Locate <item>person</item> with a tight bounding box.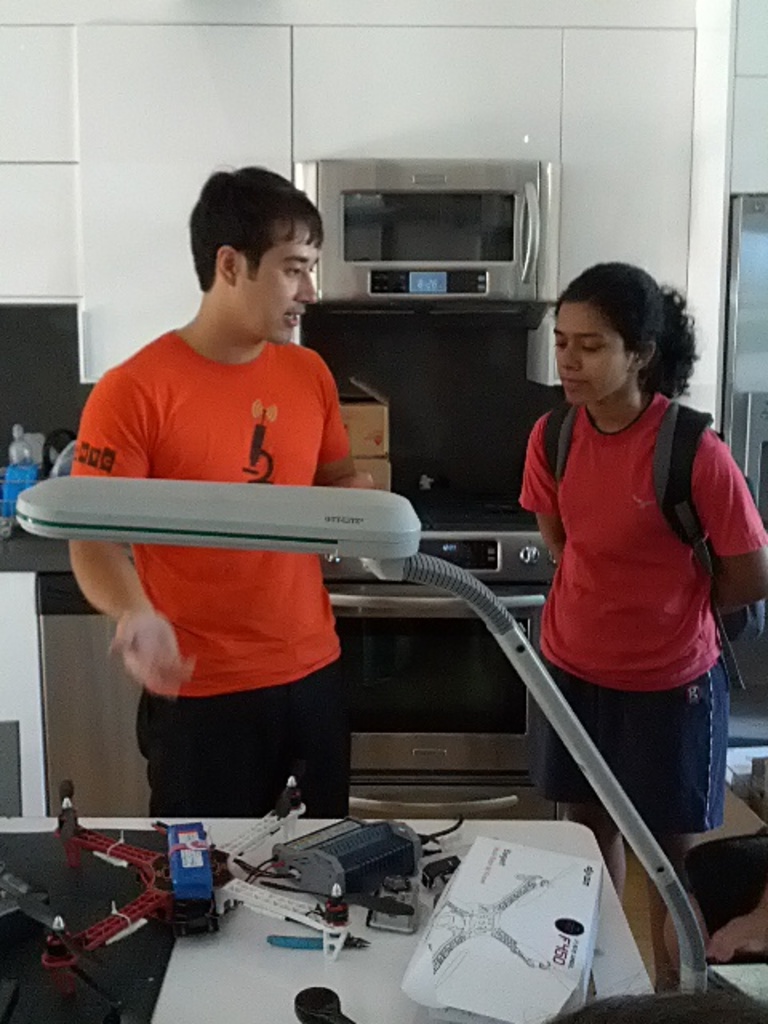
(x1=64, y1=158, x2=365, y2=814).
